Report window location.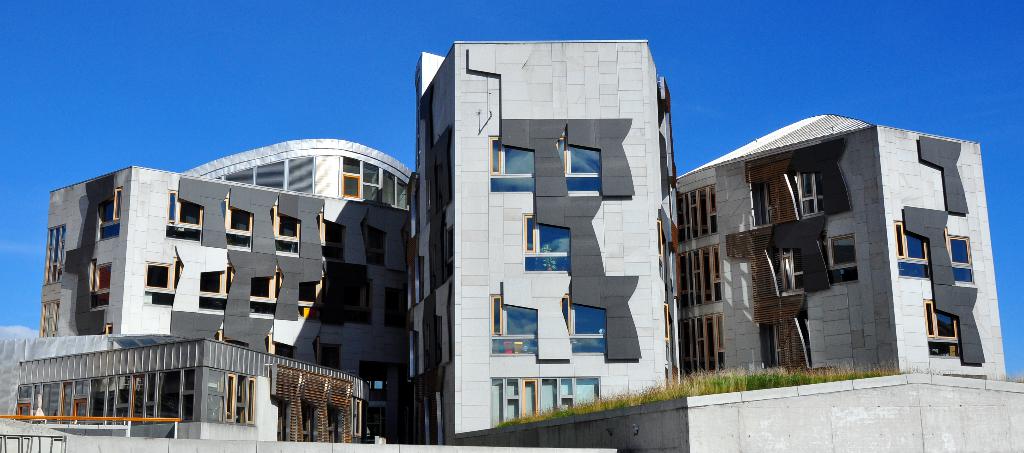
Report: x1=490 y1=138 x2=538 y2=192.
